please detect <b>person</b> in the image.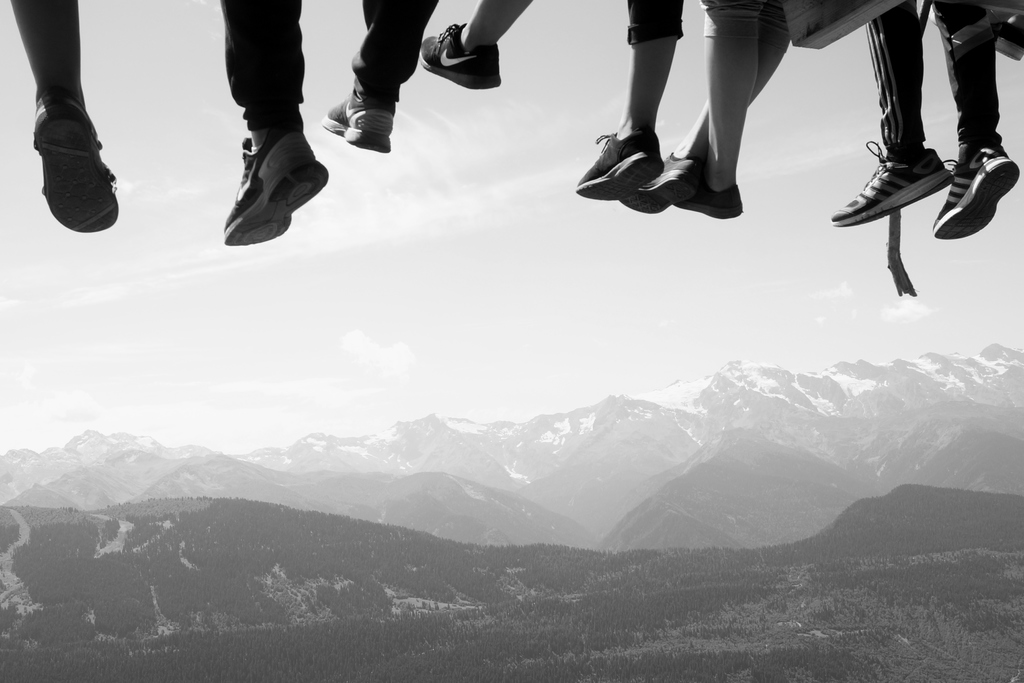
(631,0,794,222).
